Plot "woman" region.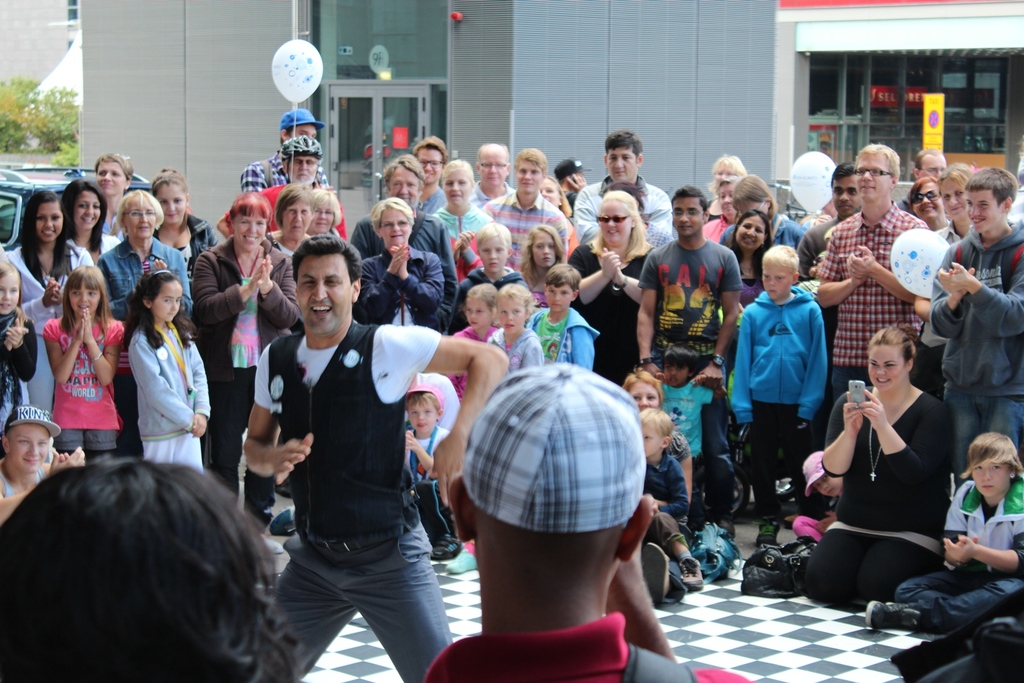
Plotted at 149:166:232:296.
